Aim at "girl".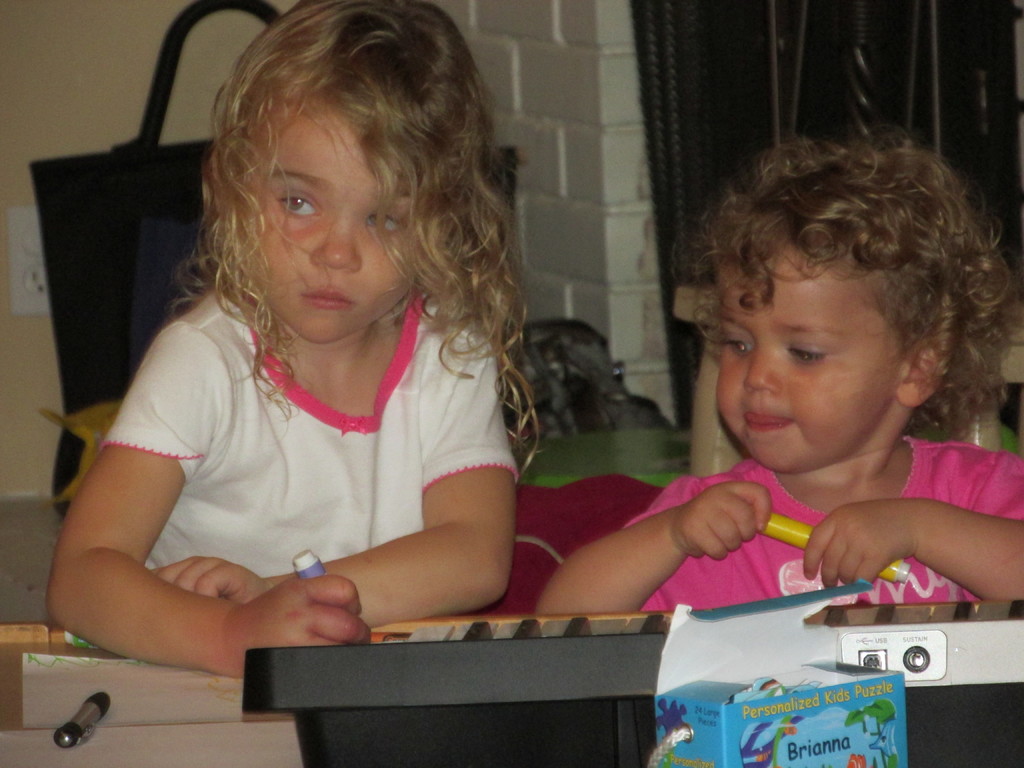
Aimed at [left=529, top=135, right=1023, bottom=612].
